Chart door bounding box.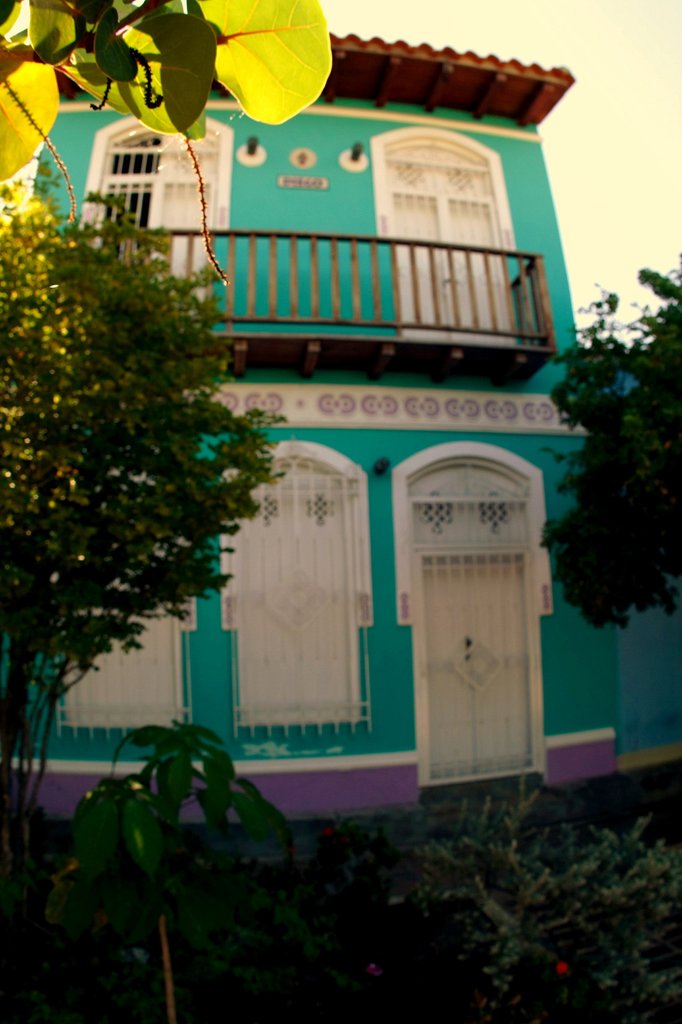
Charted: [left=395, top=428, right=562, bottom=825].
